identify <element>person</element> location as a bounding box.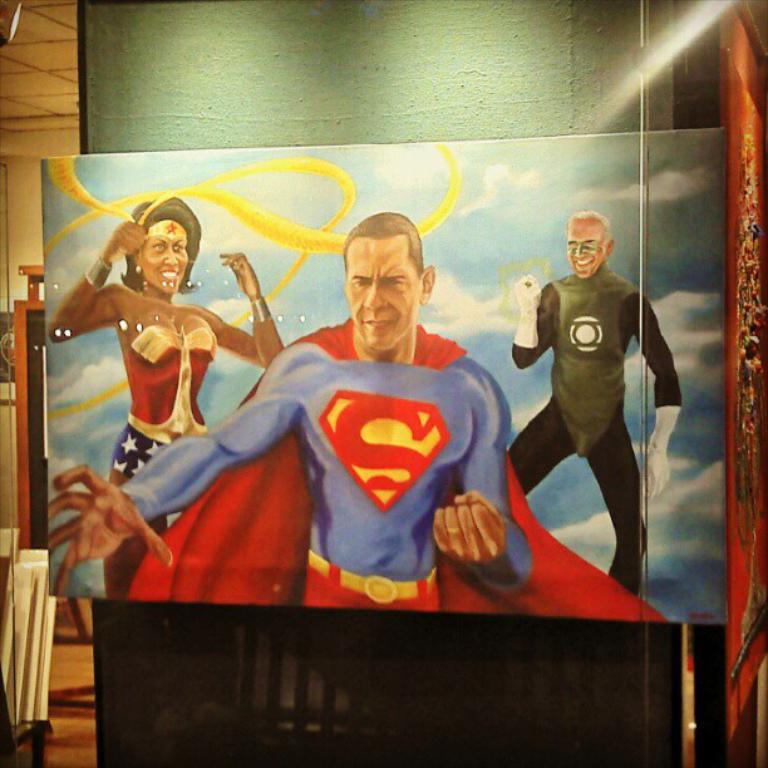
rect(43, 189, 285, 481).
